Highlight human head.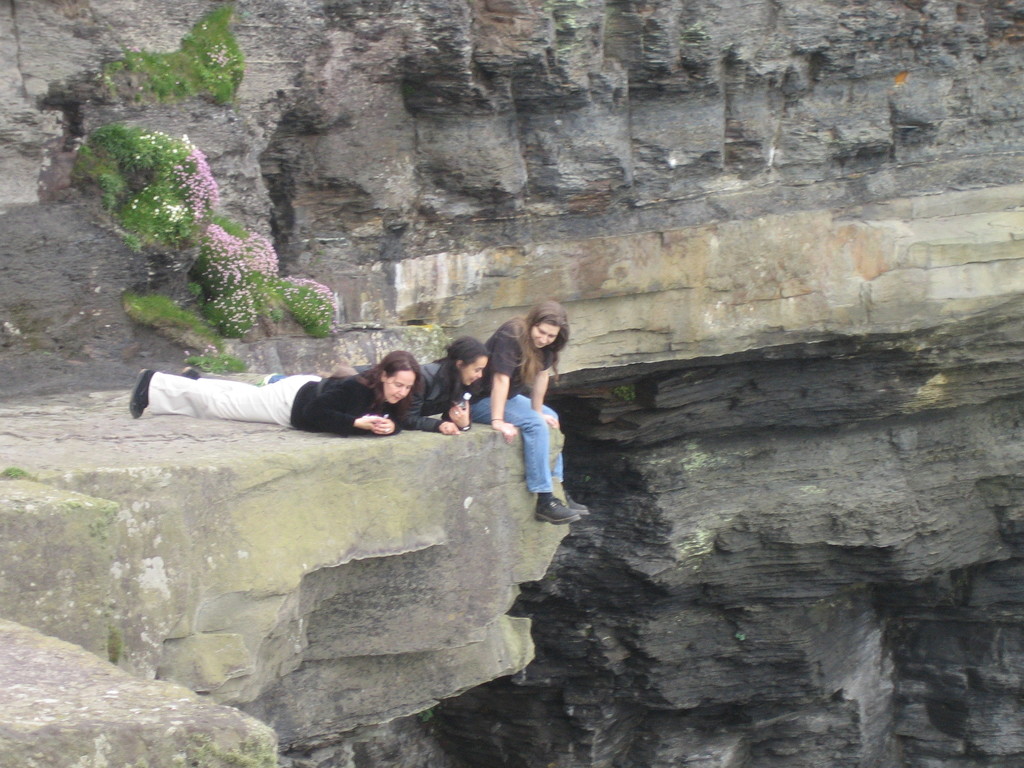
Highlighted region: {"left": 445, "top": 338, "right": 486, "bottom": 388}.
